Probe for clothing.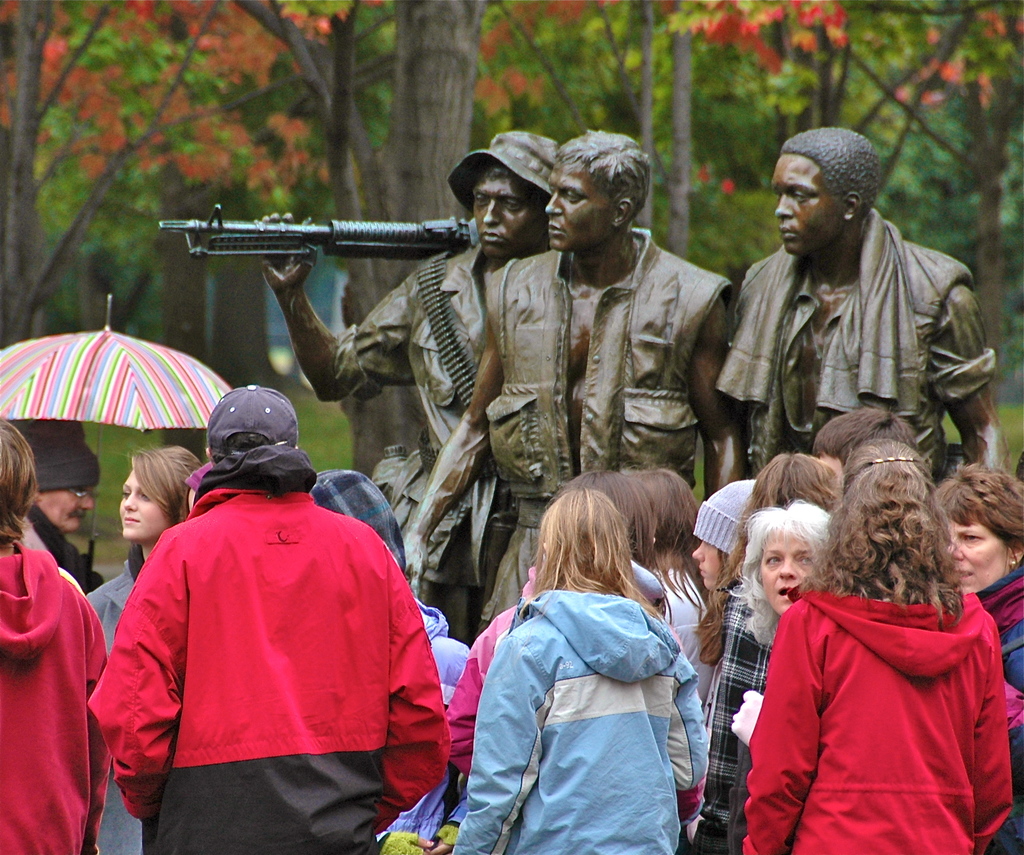
Probe result: box=[712, 575, 765, 841].
